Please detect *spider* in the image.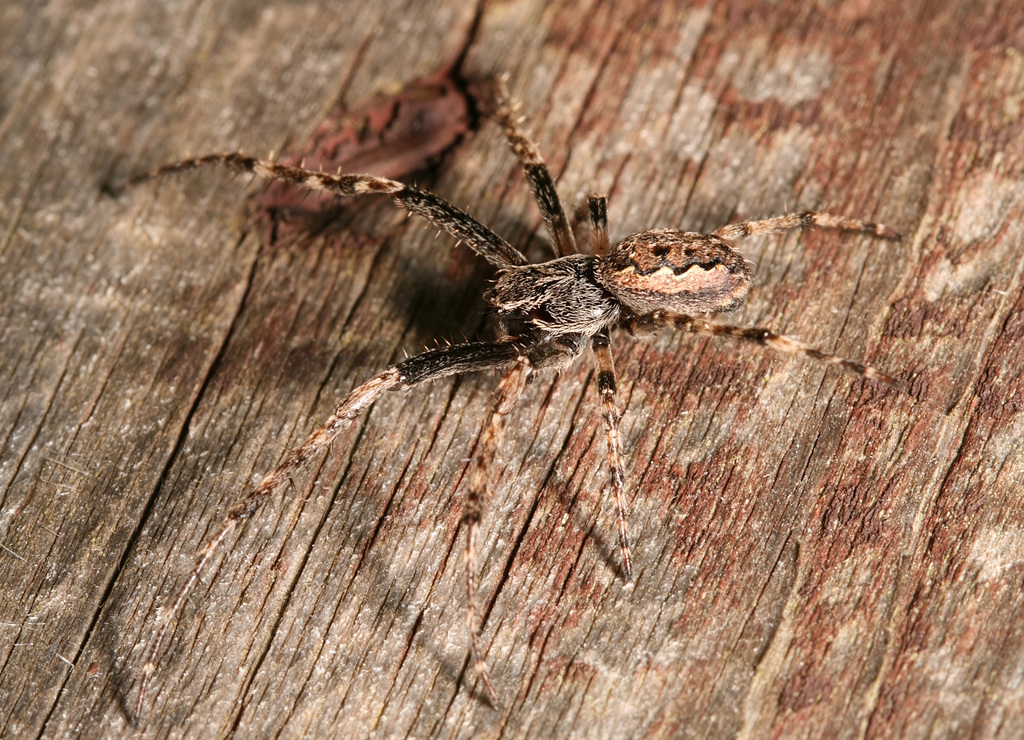
bbox=(104, 62, 906, 723).
